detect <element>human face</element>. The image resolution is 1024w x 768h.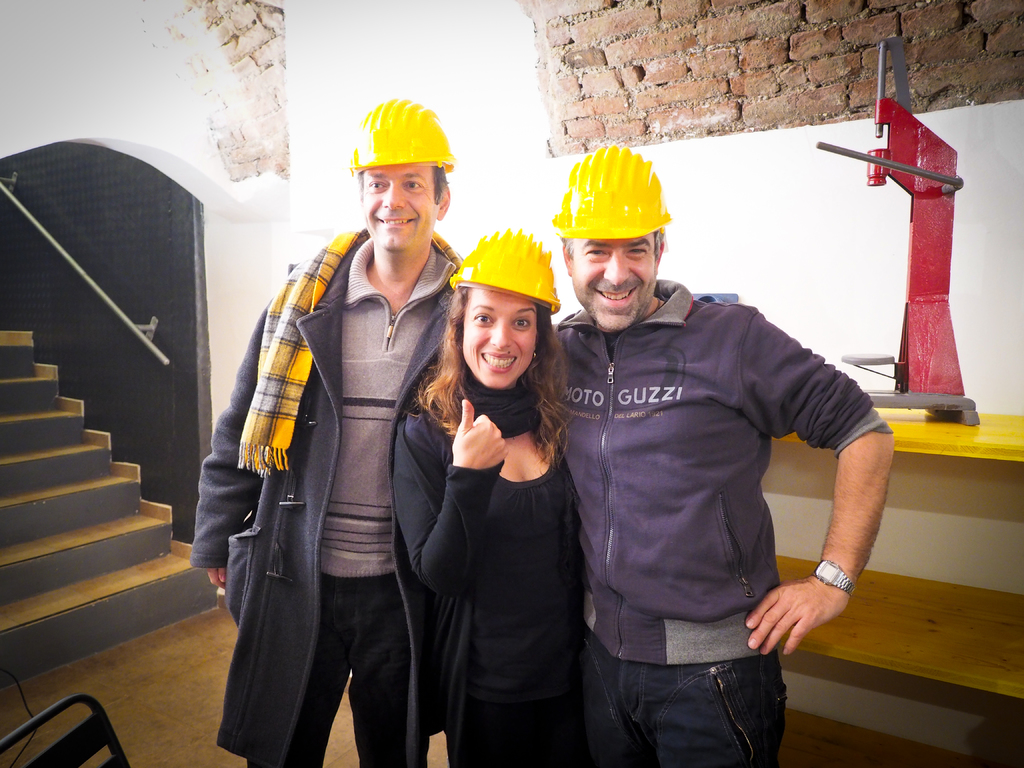
box=[464, 287, 540, 390].
